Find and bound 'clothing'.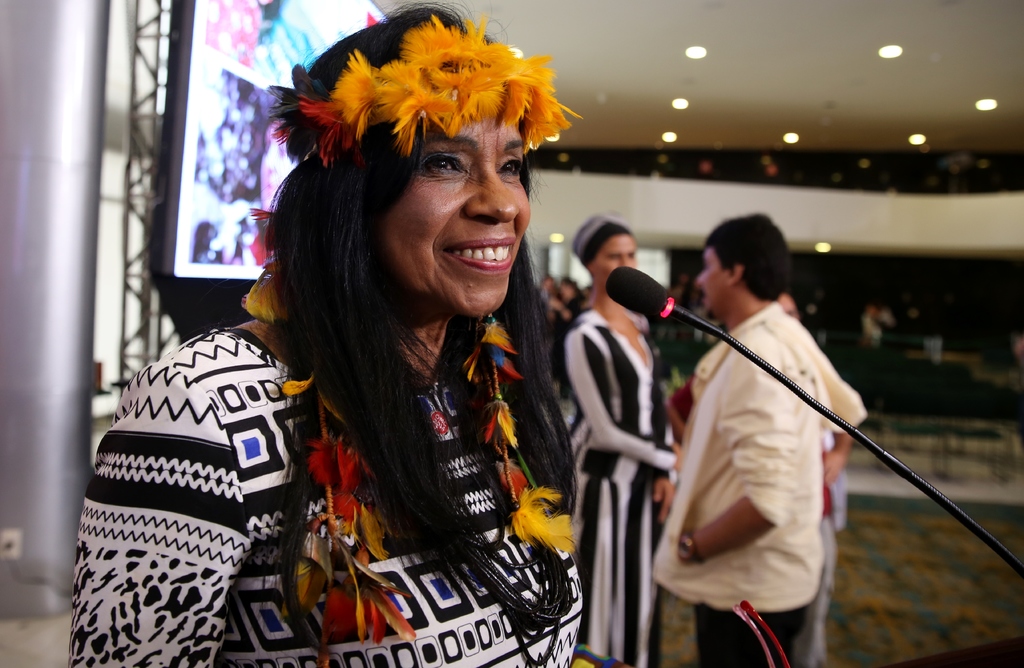
Bound: Rect(68, 329, 588, 667).
